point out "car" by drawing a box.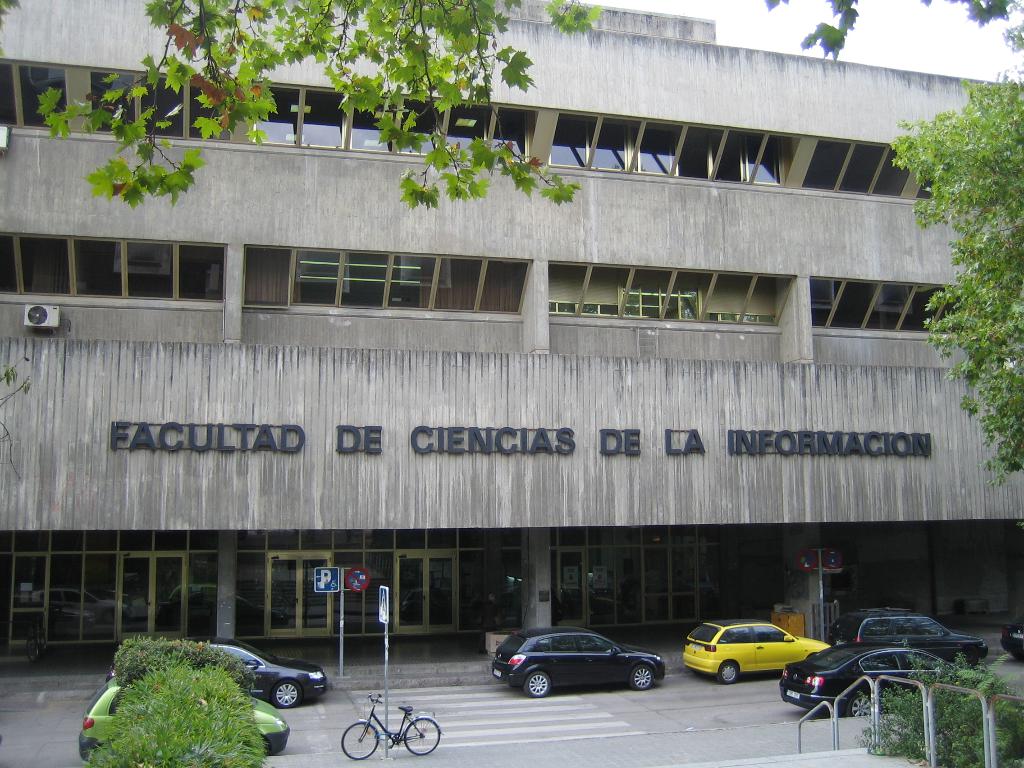
[490, 627, 668, 705].
